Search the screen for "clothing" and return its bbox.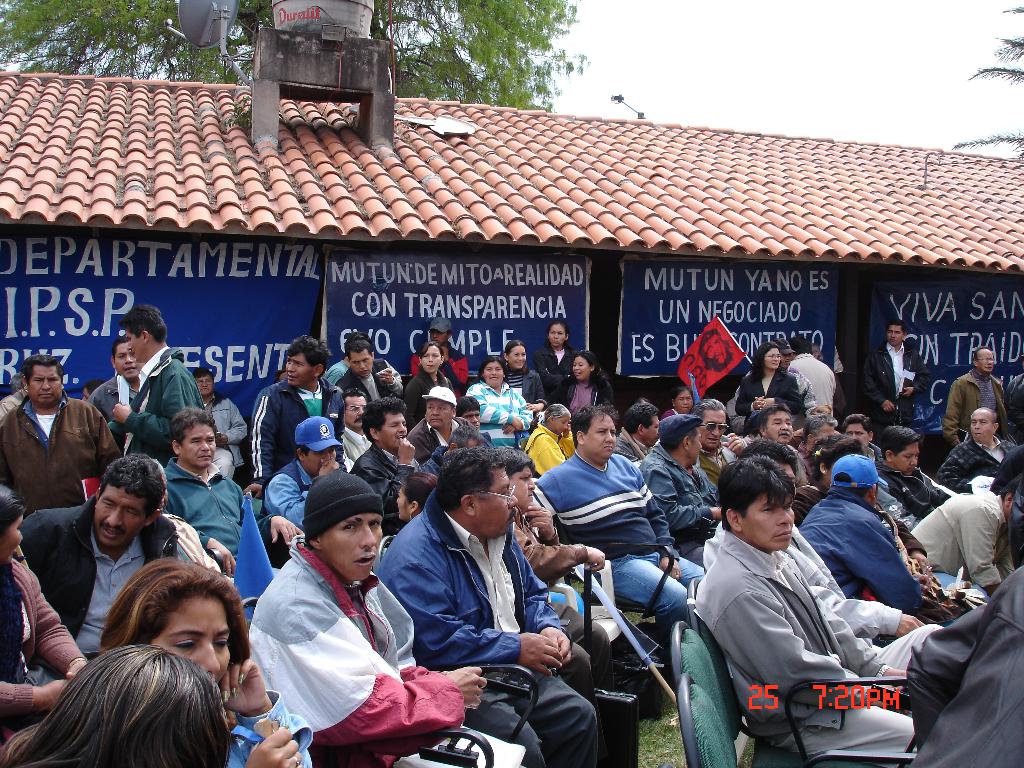
Found: crop(689, 444, 738, 488).
